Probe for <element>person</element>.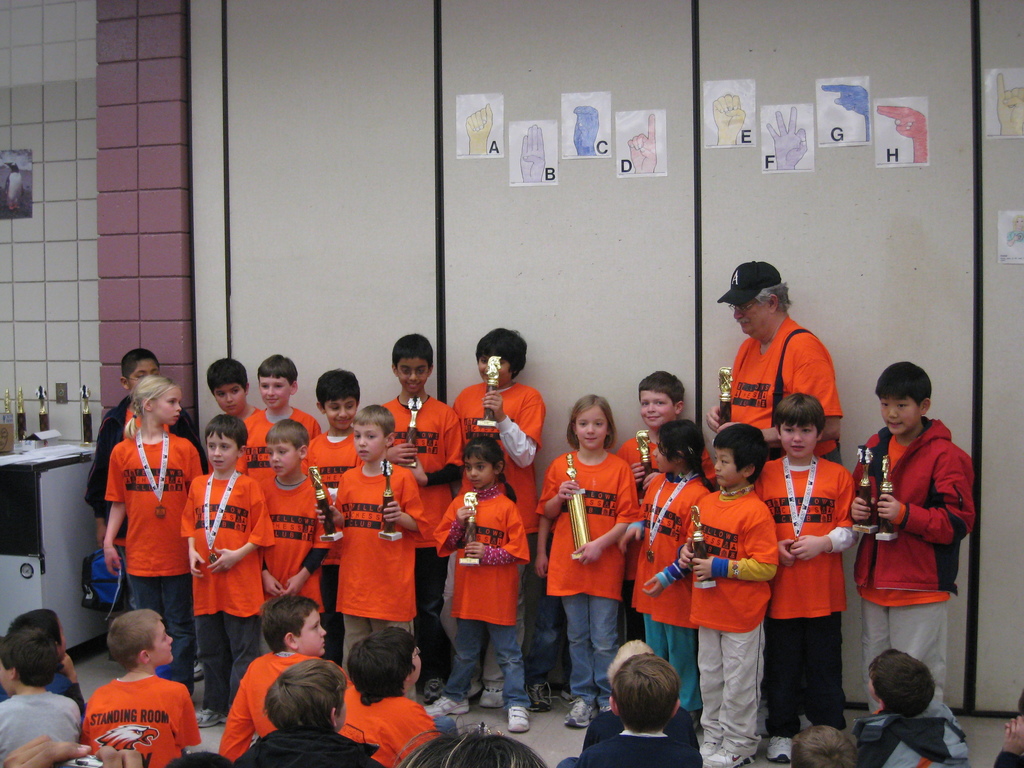
Probe result: (248,417,321,602).
